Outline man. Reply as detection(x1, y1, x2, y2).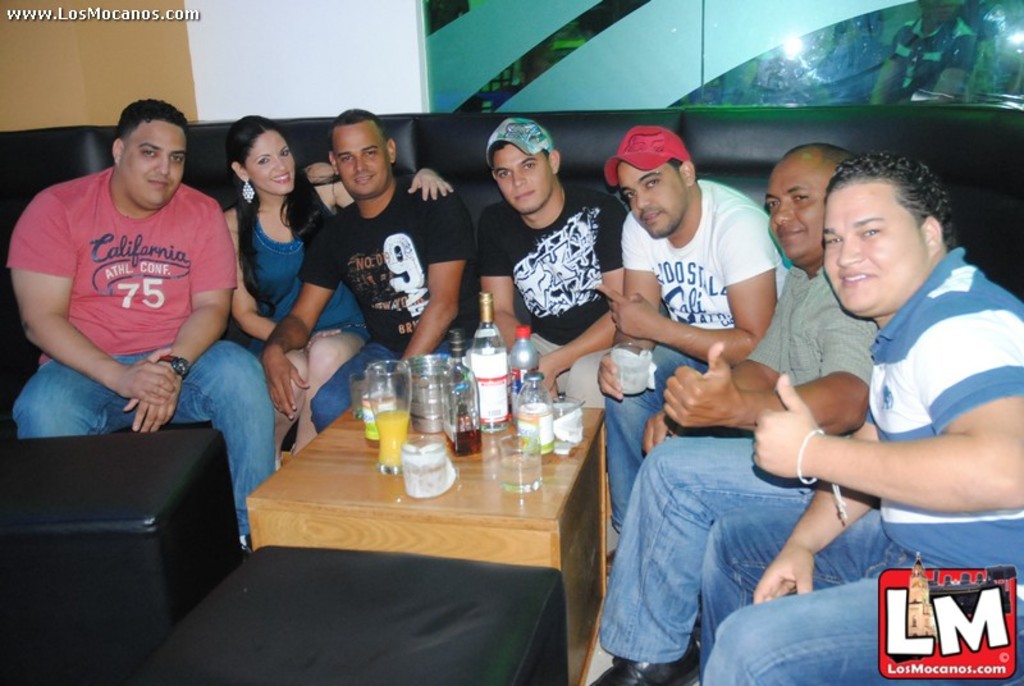
detection(588, 142, 874, 685).
